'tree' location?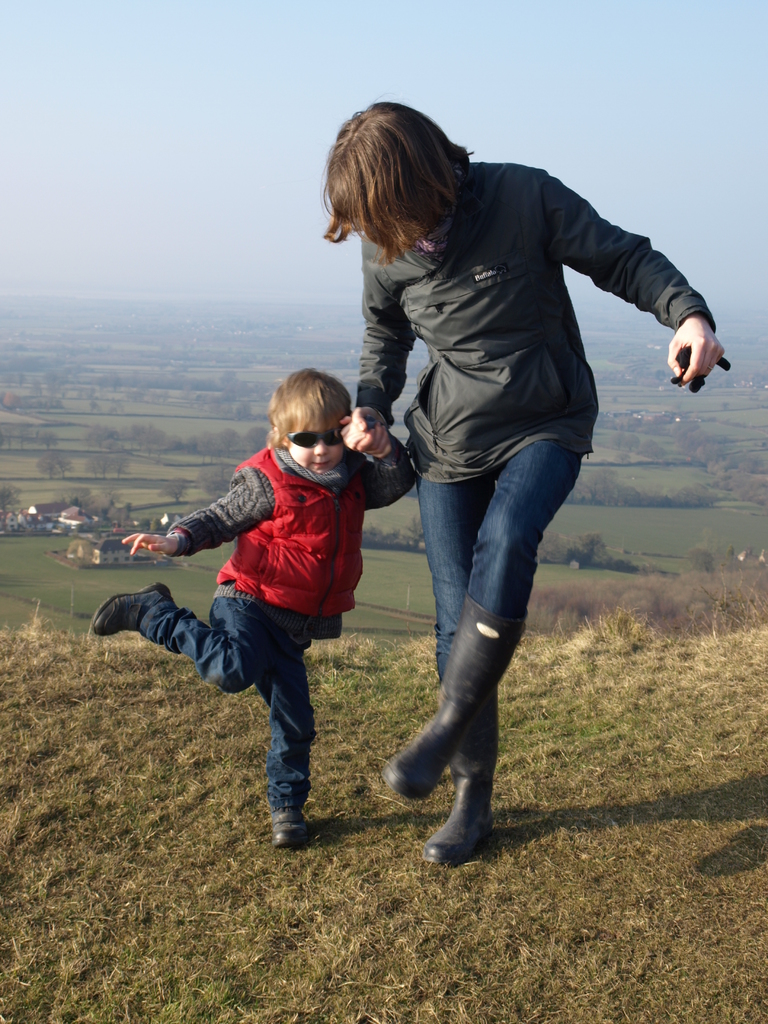
{"left": 85, "top": 401, "right": 100, "bottom": 415}
